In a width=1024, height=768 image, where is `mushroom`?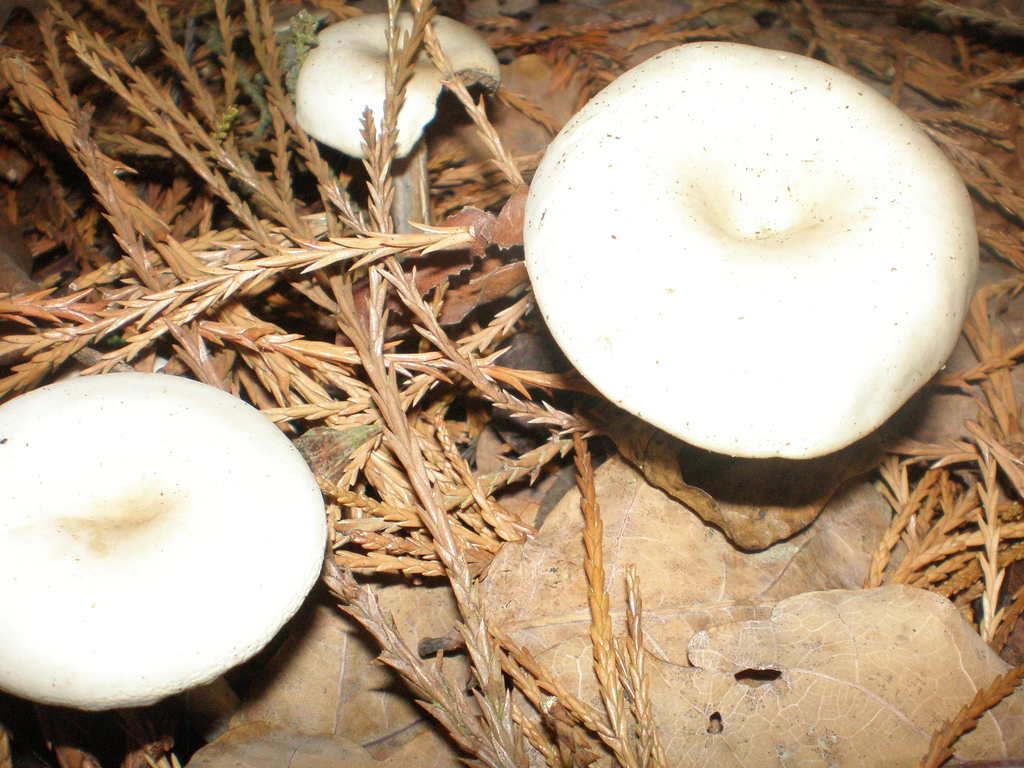
518 37 984 458.
